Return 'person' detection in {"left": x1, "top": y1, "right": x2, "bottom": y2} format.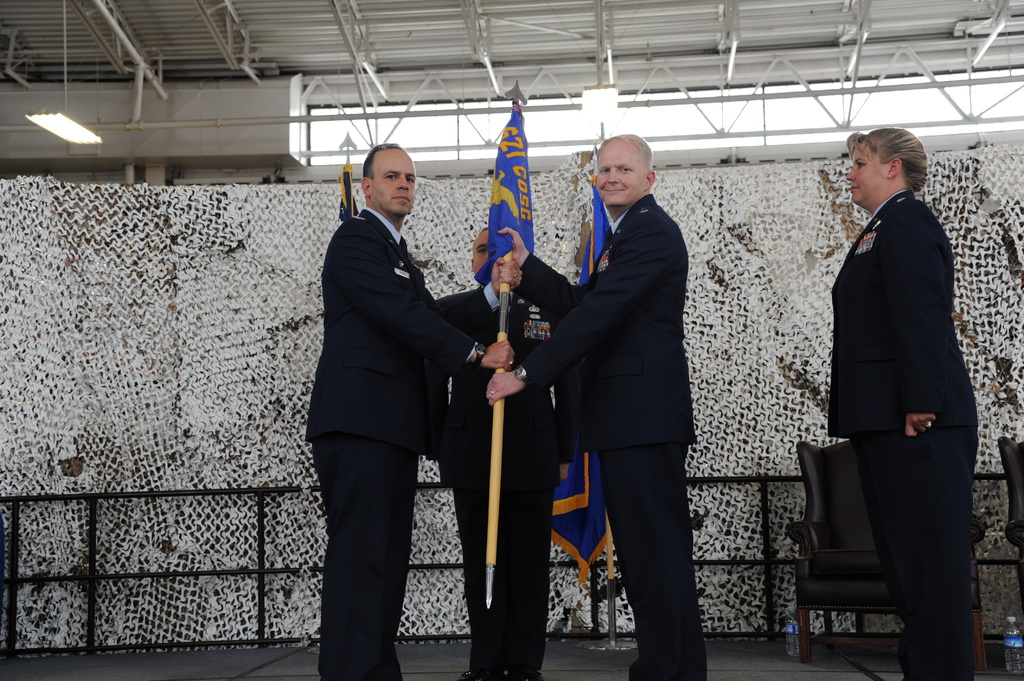
{"left": 426, "top": 230, "right": 568, "bottom": 680}.
